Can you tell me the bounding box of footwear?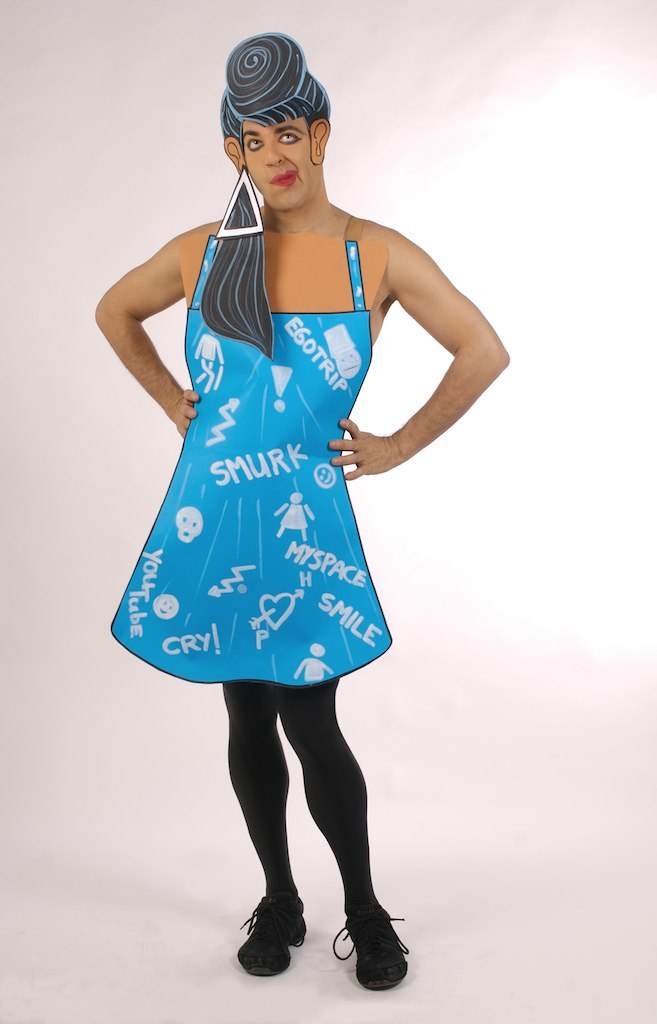
left=338, top=908, right=405, bottom=996.
